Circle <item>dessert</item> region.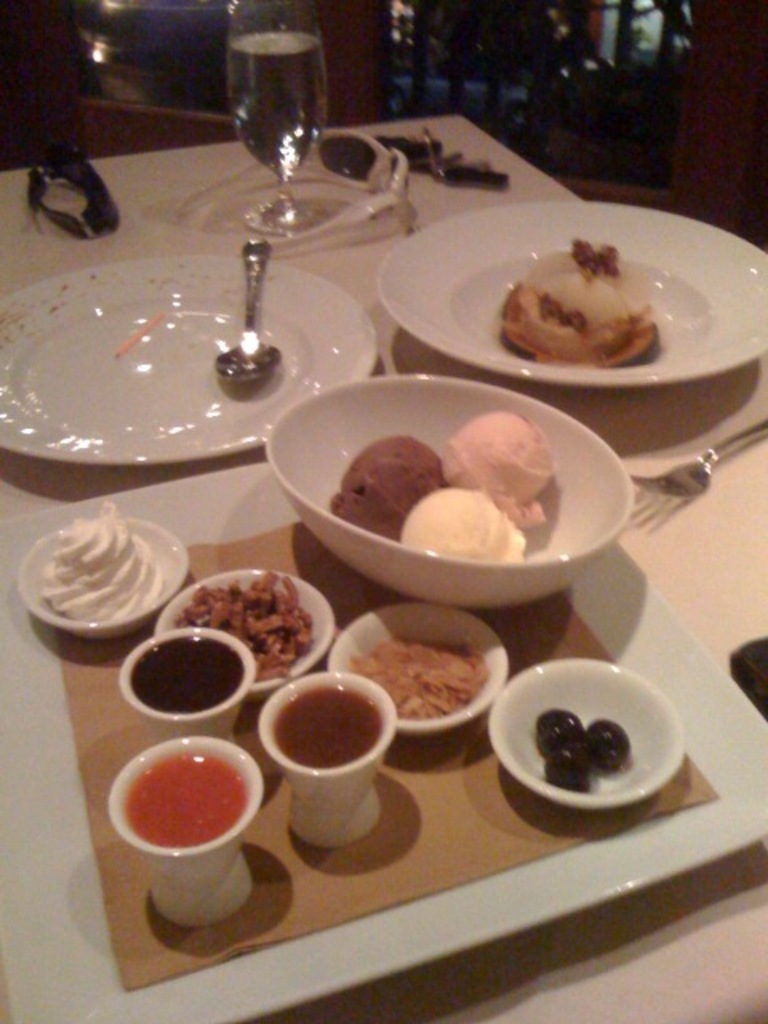
Region: detection(350, 627, 485, 728).
